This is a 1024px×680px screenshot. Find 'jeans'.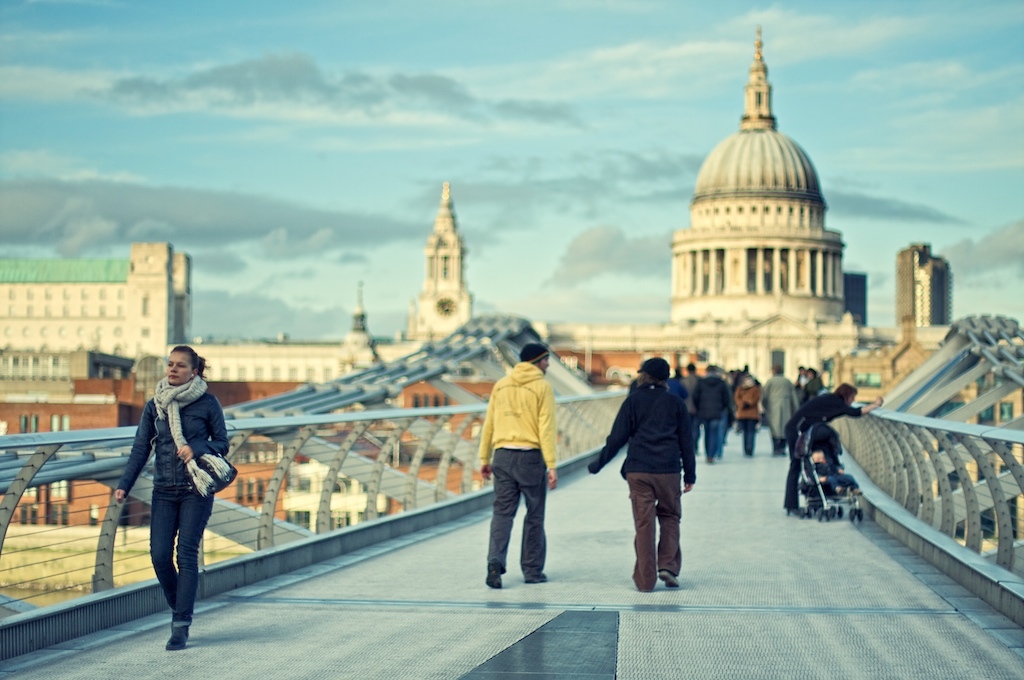
Bounding box: x1=720 y1=415 x2=737 y2=455.
